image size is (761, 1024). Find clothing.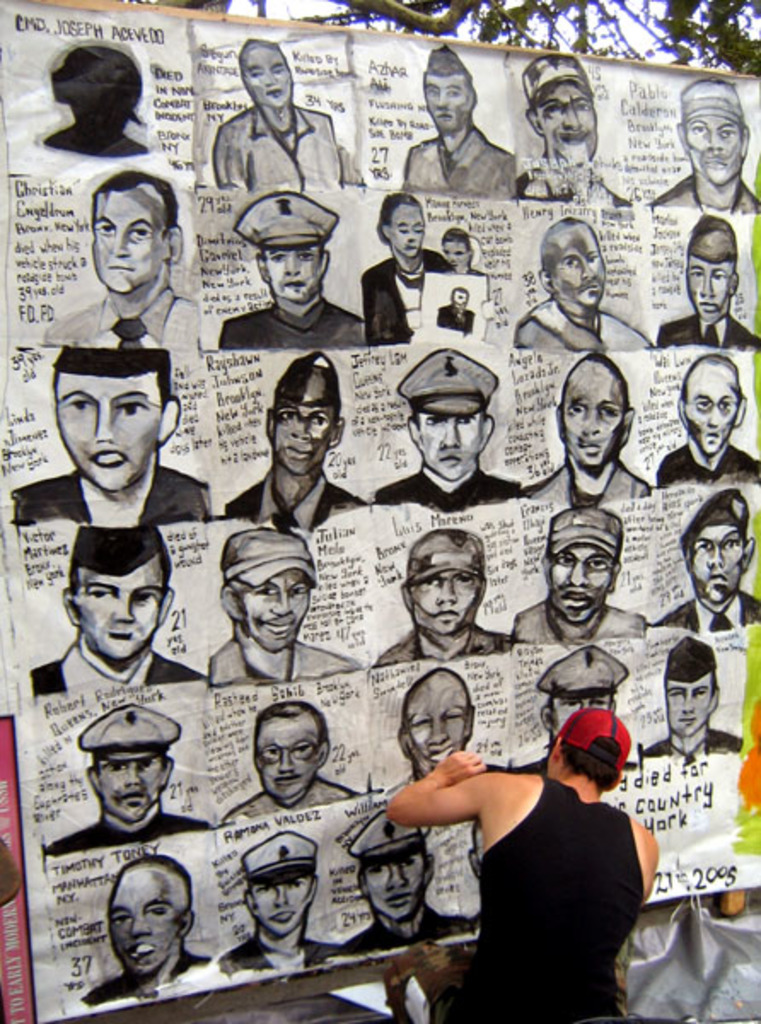
x1=227, y1=302, x2=369, y2=350.
